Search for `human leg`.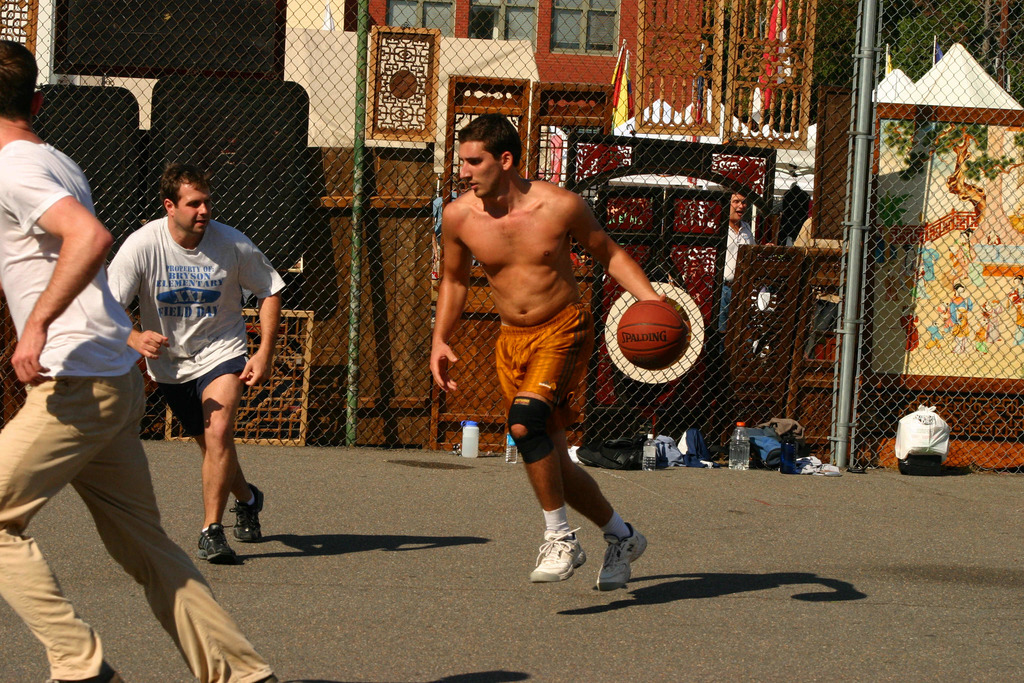
Found at {"x1": 0, "y1": 371, "x2": 132, "y2": 680}.
